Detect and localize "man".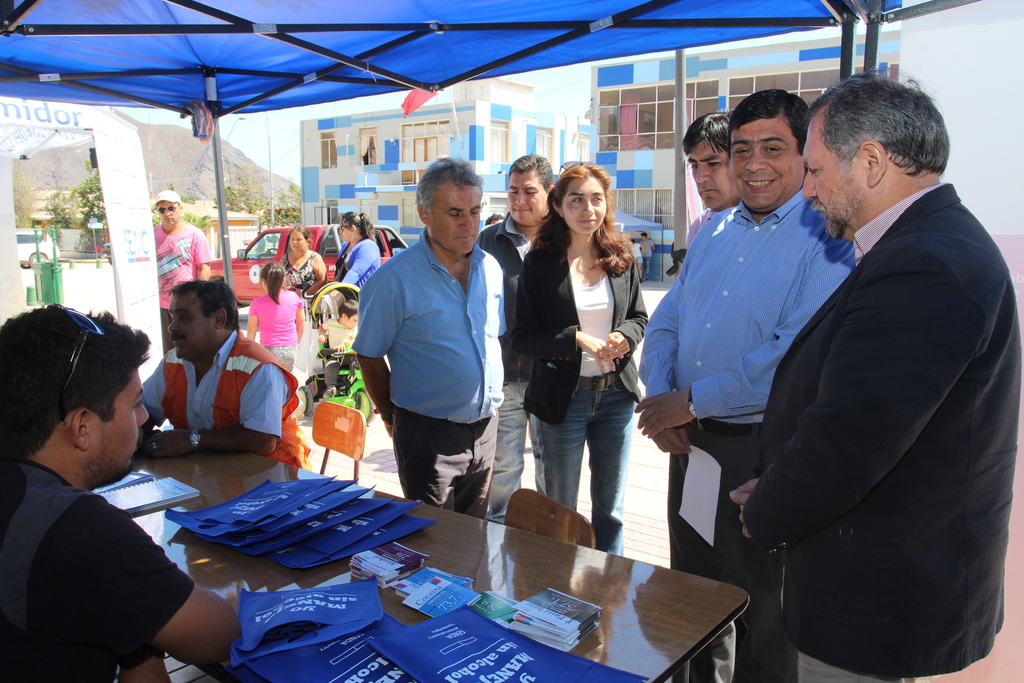
Localized at {"x1": 739, "y1": 51, "x2": 1009, "y2": 666}.
